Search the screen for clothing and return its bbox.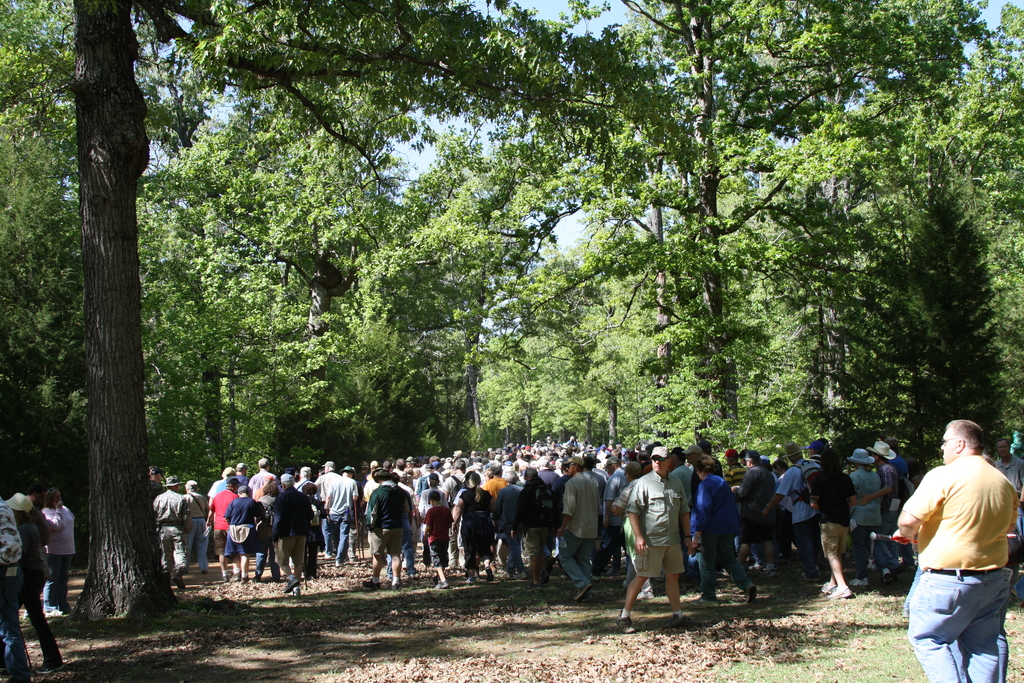
Found: {"x1": 691, "y1": 465, "x2": 706, "y2": 548}.
